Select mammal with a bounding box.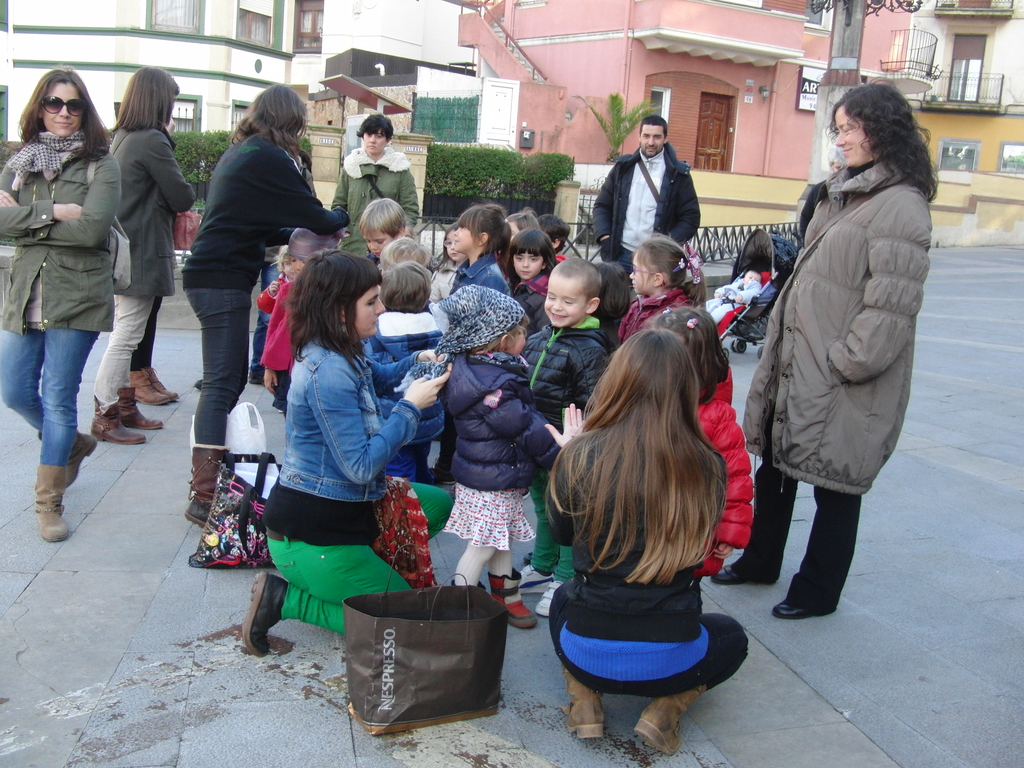
pyautogui.locateOnScreen(361, 190, 412, 262).
